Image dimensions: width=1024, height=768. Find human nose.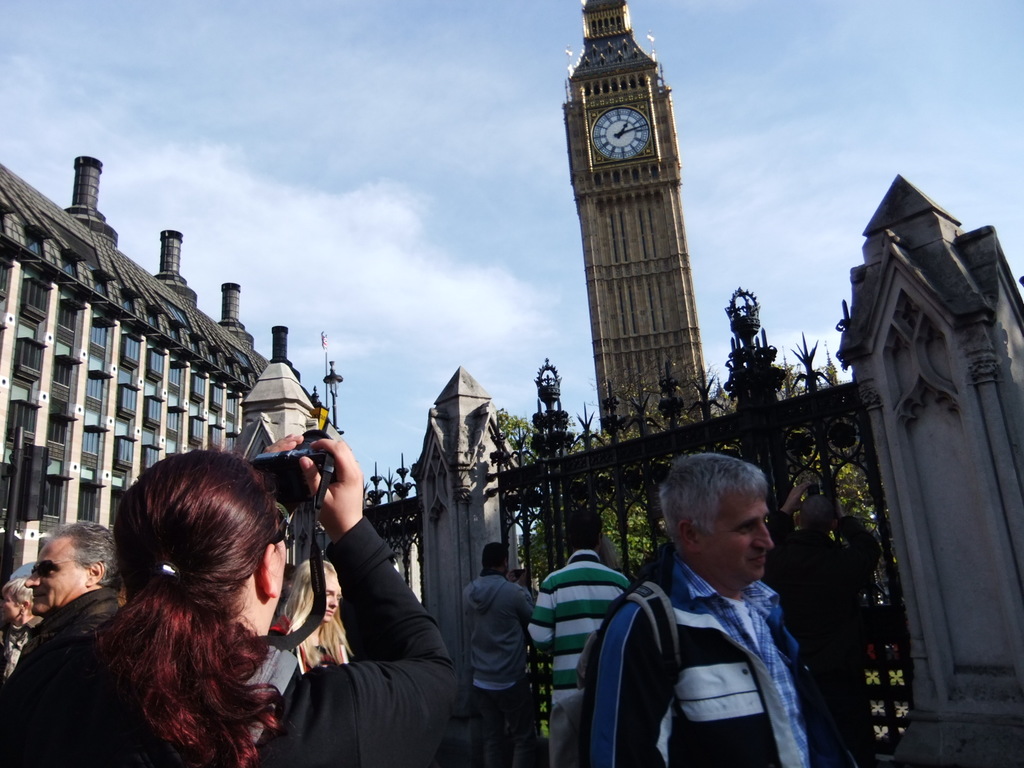
BBox(756, 524, 773, 548).
